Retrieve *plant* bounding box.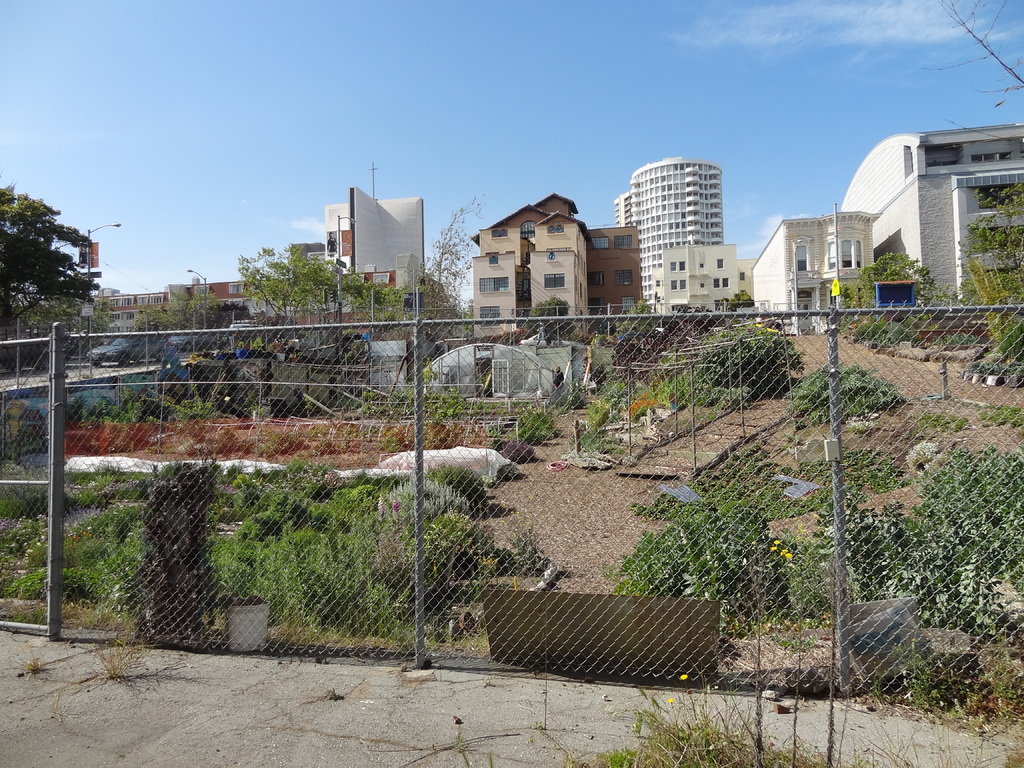
Bounding box: BBox(0, 590, 139, 643).
